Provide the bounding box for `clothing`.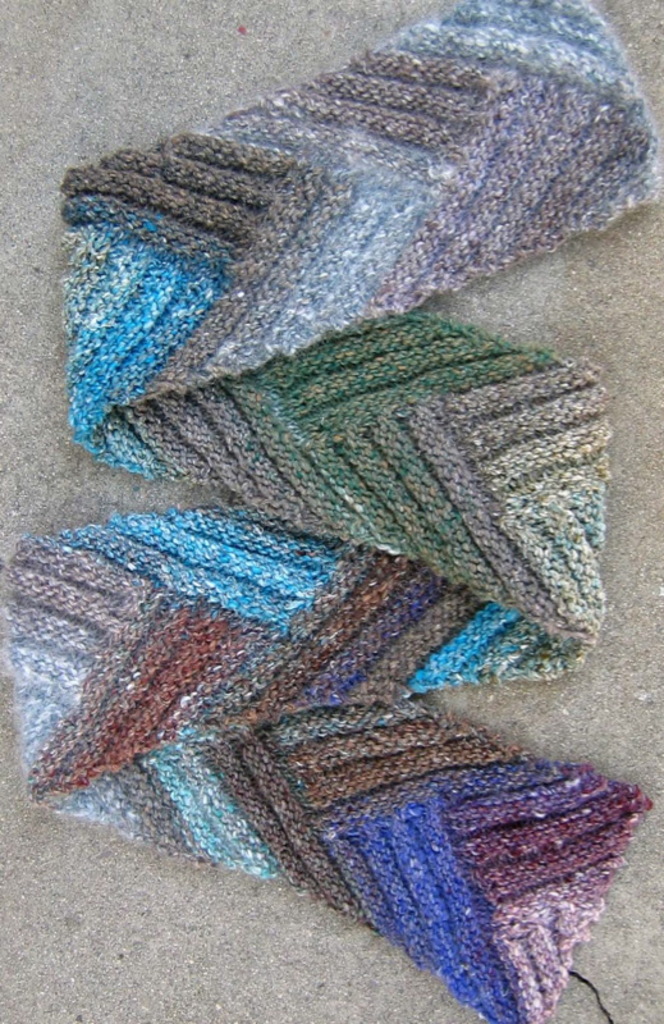
{"x1": 4, "y1": 3, "x2": 658, "y2": 1023}.
